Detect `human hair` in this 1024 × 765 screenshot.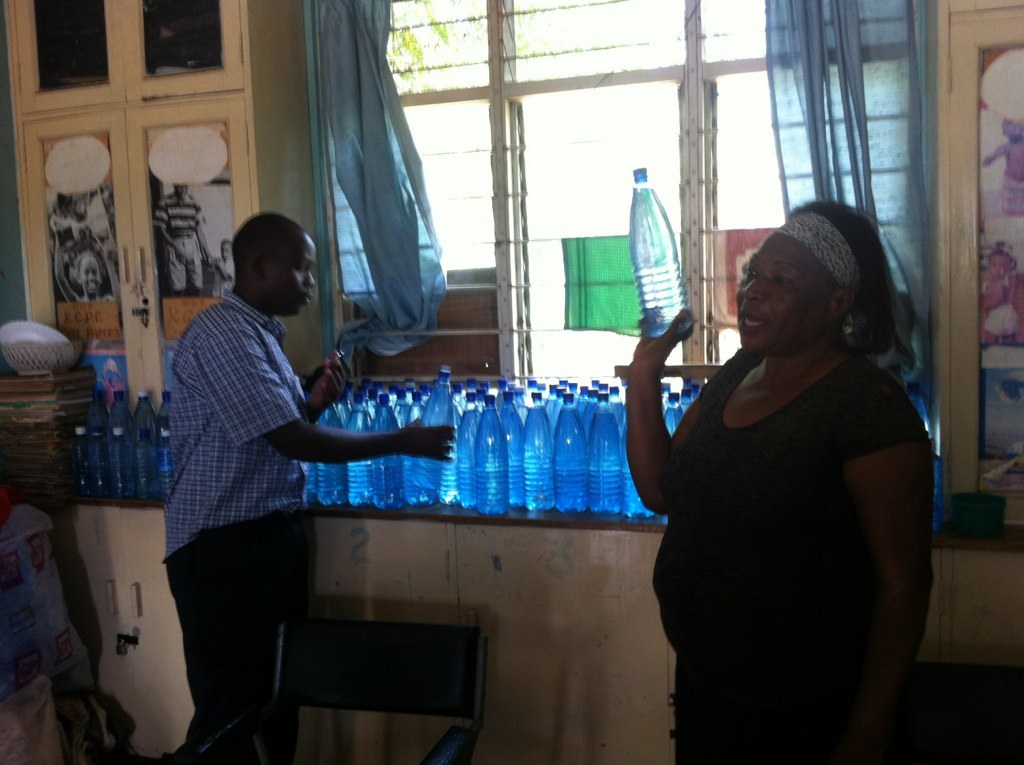
Detection: bbox=[793, 197, 904, 355].
